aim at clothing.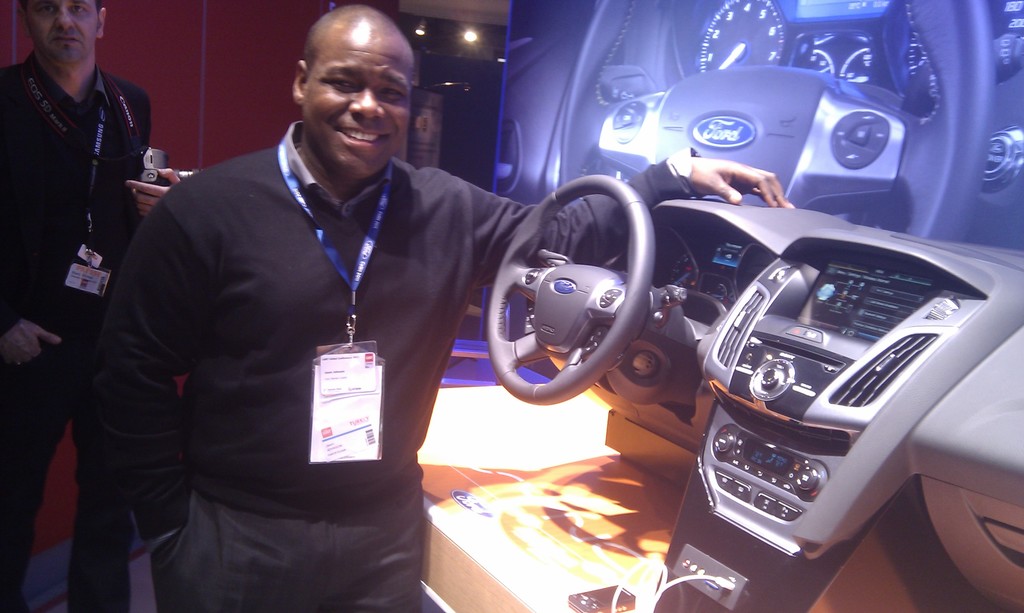
Aimed at box=[103, 59, 651, 598].
